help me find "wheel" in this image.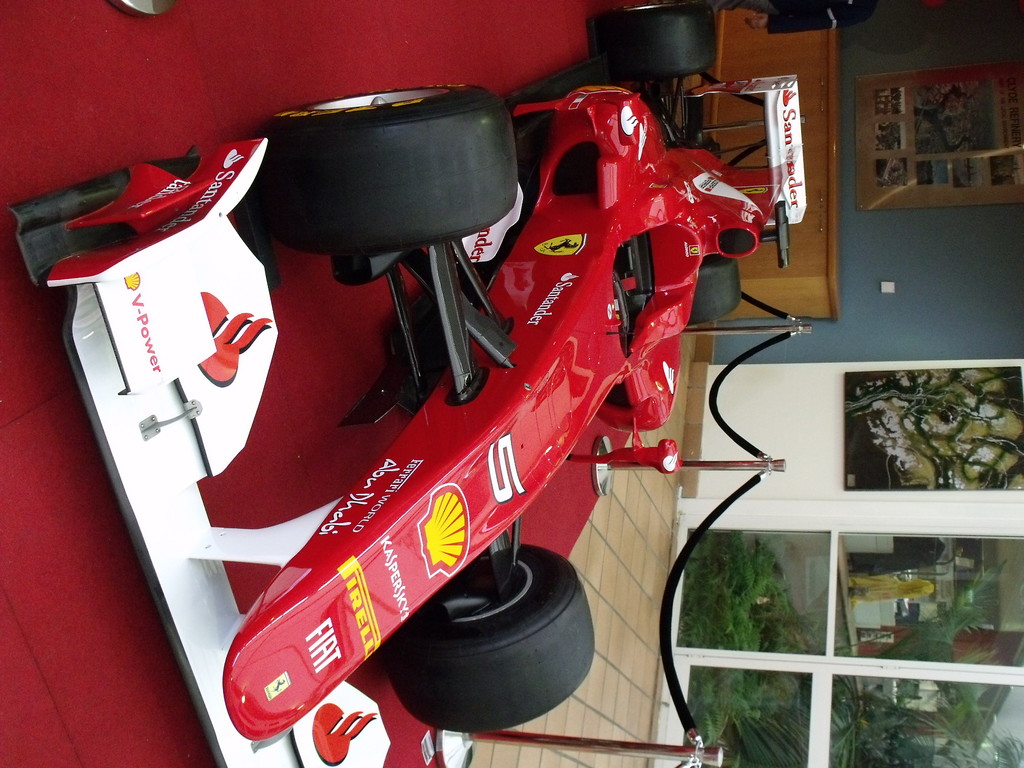
Found it: l=390, t=538, r=591, b=743.
